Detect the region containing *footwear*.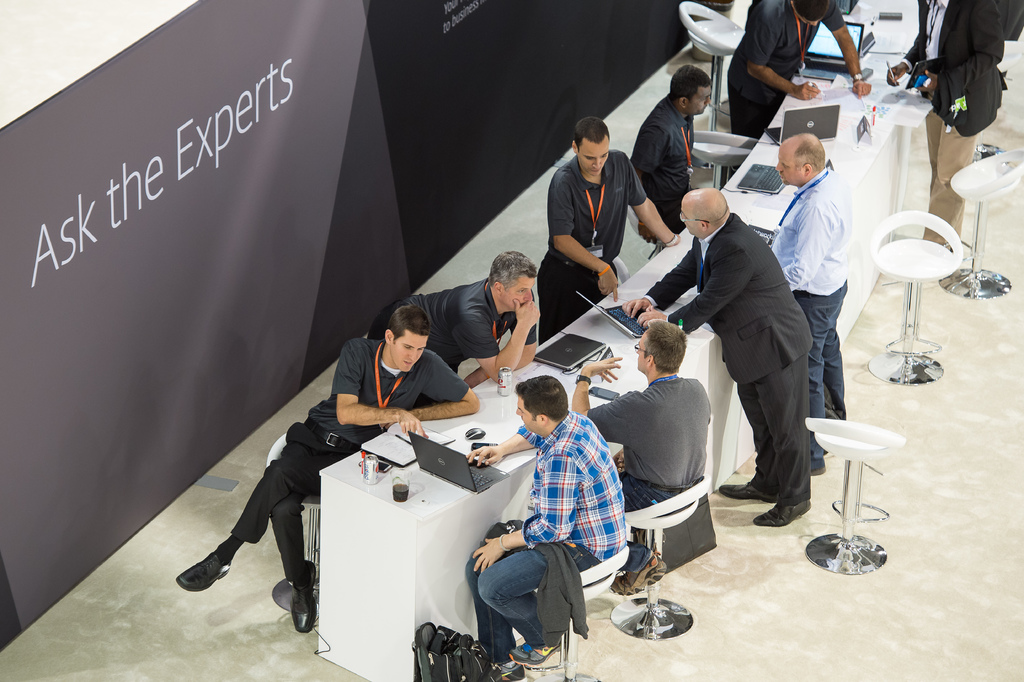
613/548/667/599.
